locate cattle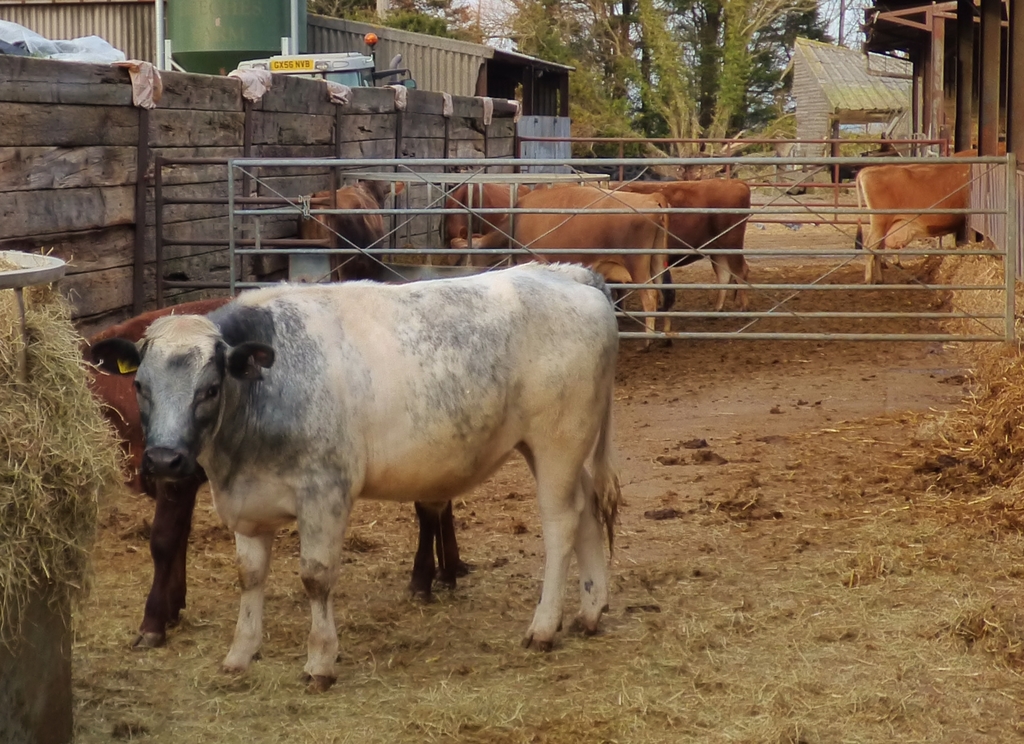
440,176,671,351
